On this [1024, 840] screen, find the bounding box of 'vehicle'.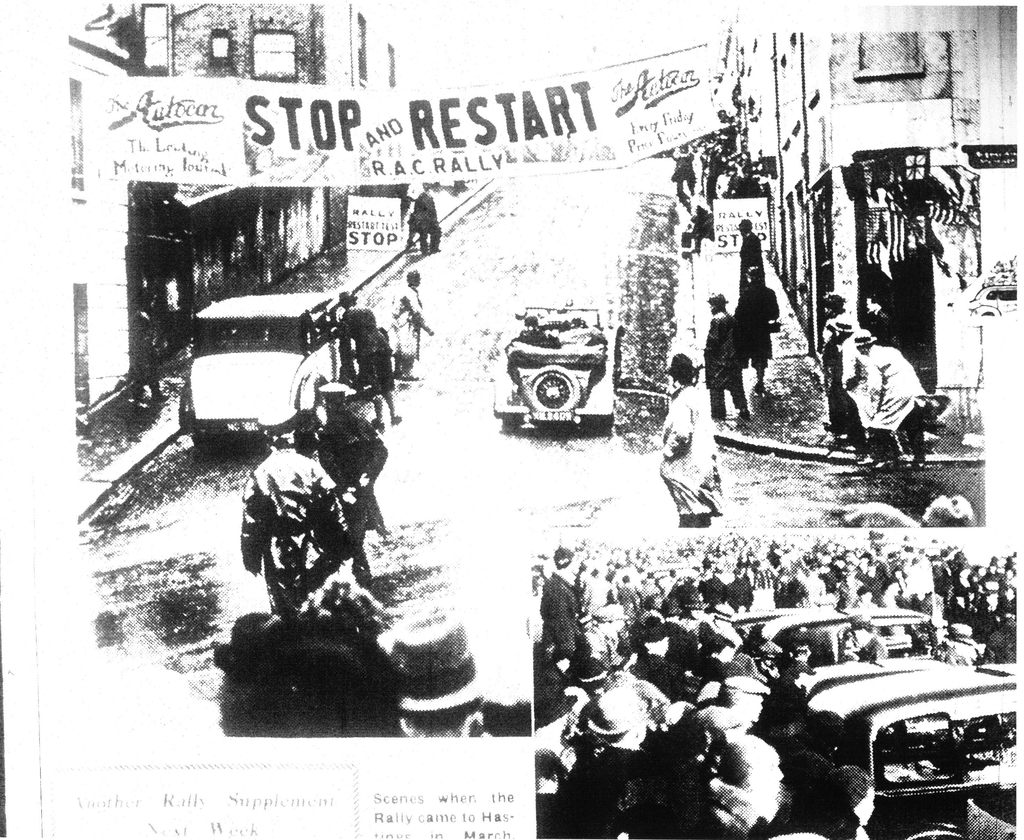
Bounding box: x1=499, y1=308, x2=622, y2=441.
